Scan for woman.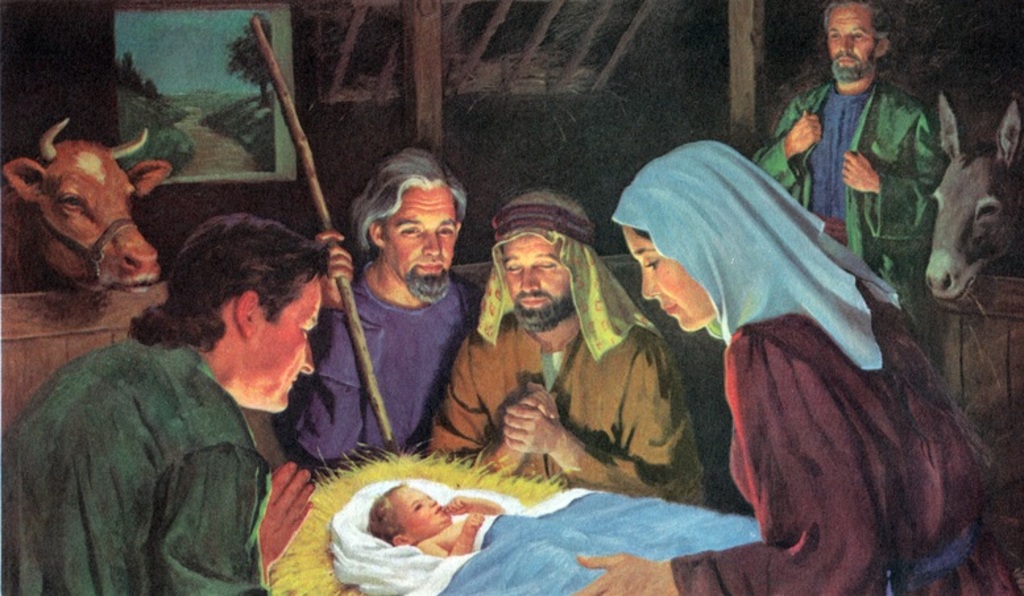
Scan result: select_region(561, 136, 1023, 595).
